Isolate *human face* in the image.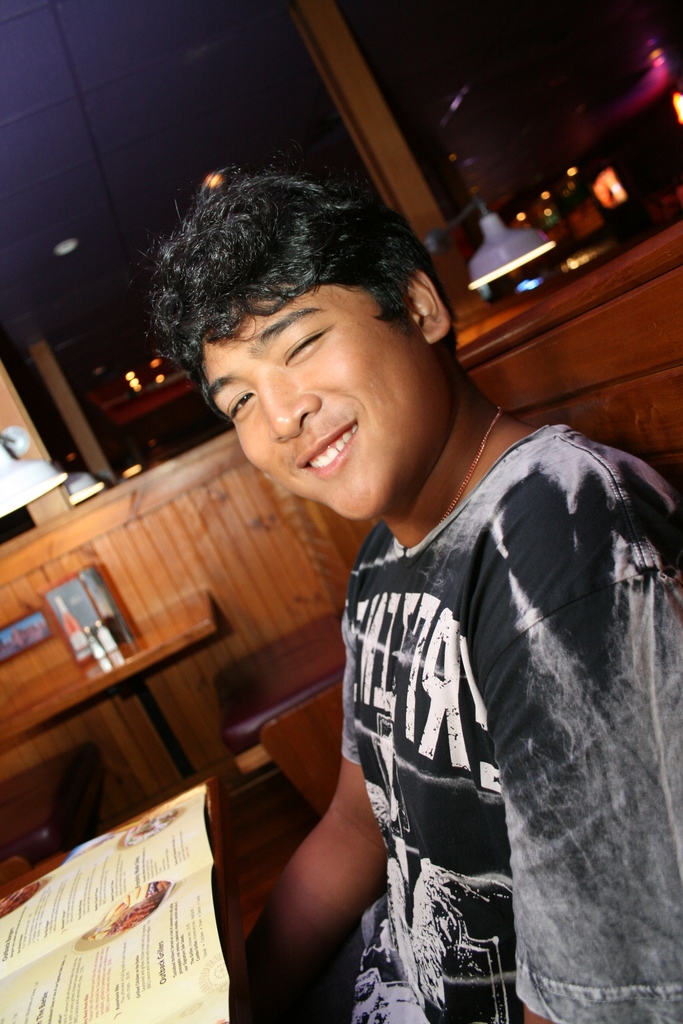
Isolated region: left=201, top=278, right=445, bottom=522.
